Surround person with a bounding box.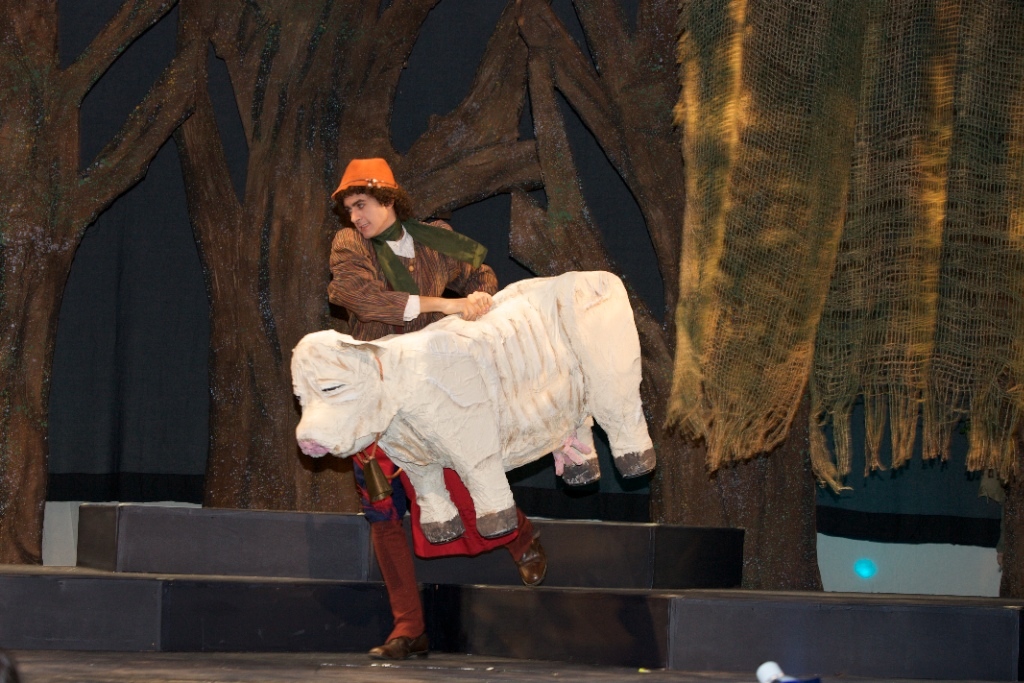
locate(326, 157, 498, 657).
